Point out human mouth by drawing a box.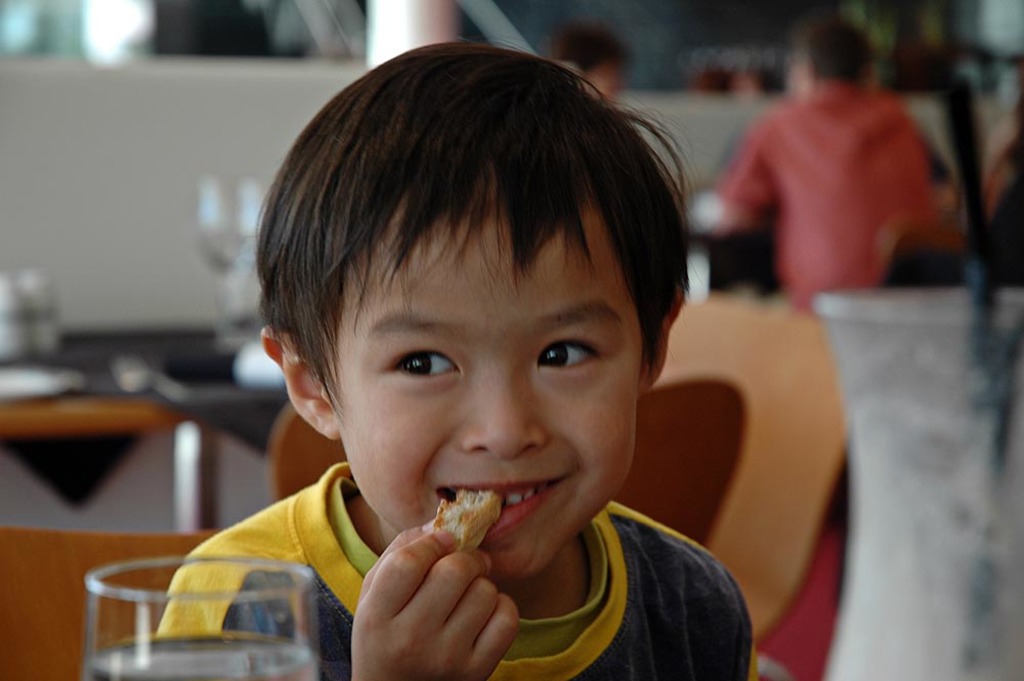
rect(435, 476, 572, 544).
